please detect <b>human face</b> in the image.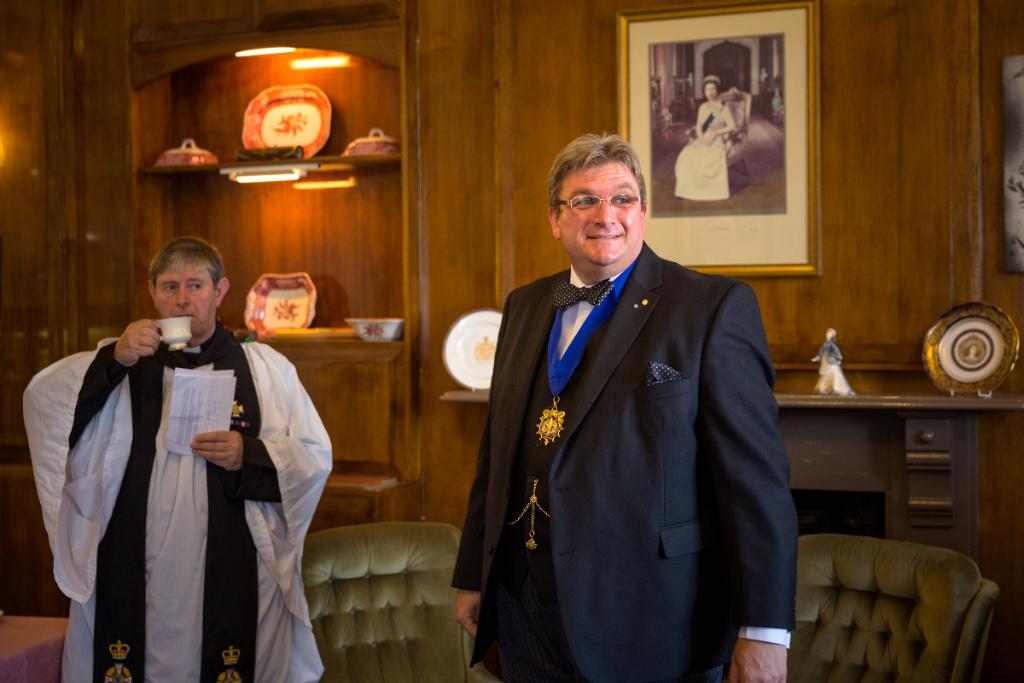
(left=157, top=267, right=220, bottom=335).
